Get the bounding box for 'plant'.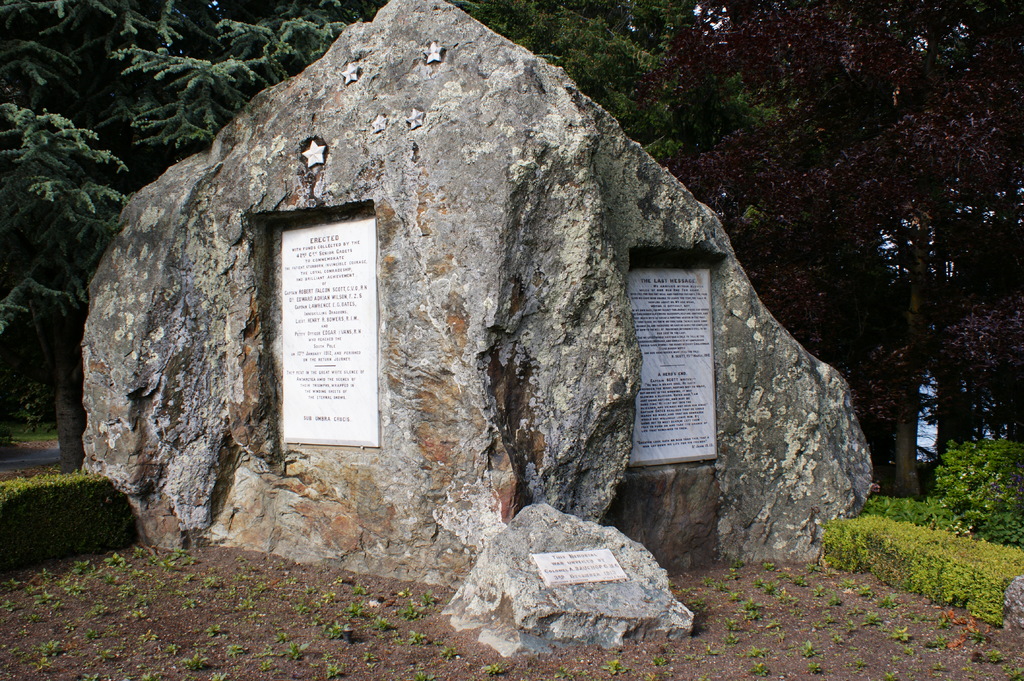
<box>131,592,155,618</box>.
